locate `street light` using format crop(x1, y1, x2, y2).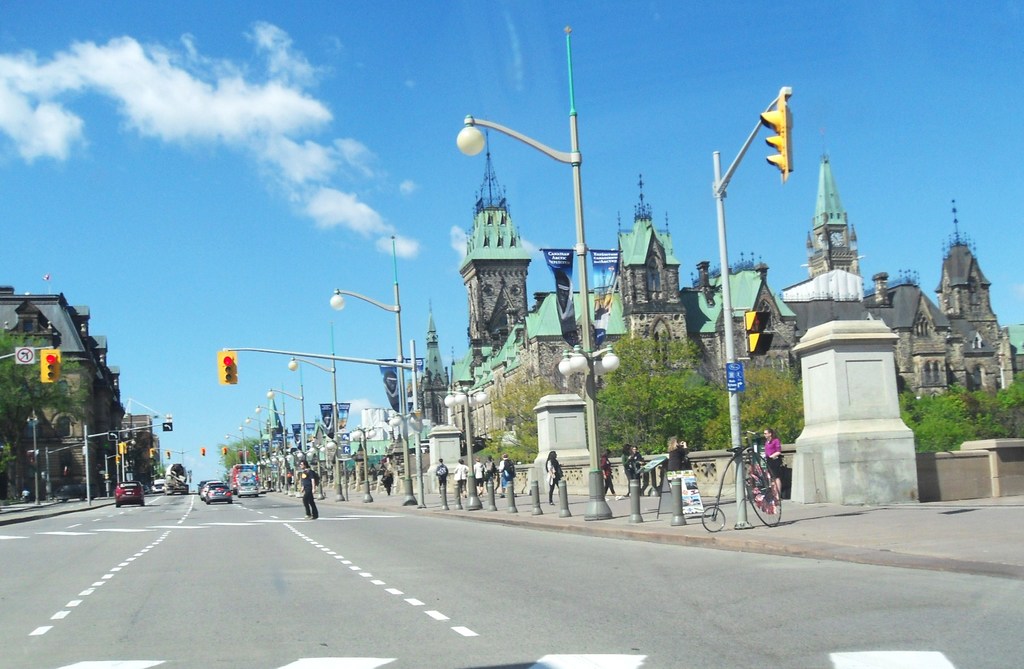
crop(223, 433, 257, 464).
